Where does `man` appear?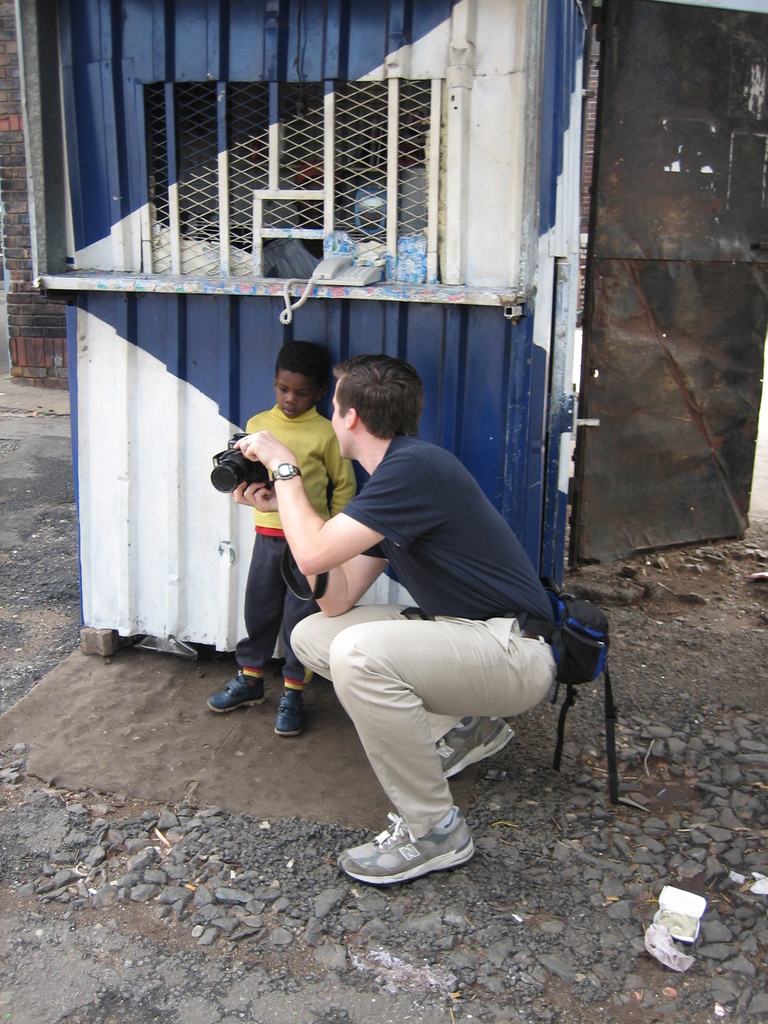
Appears at <region>270, 359, 585, 888</region>.
